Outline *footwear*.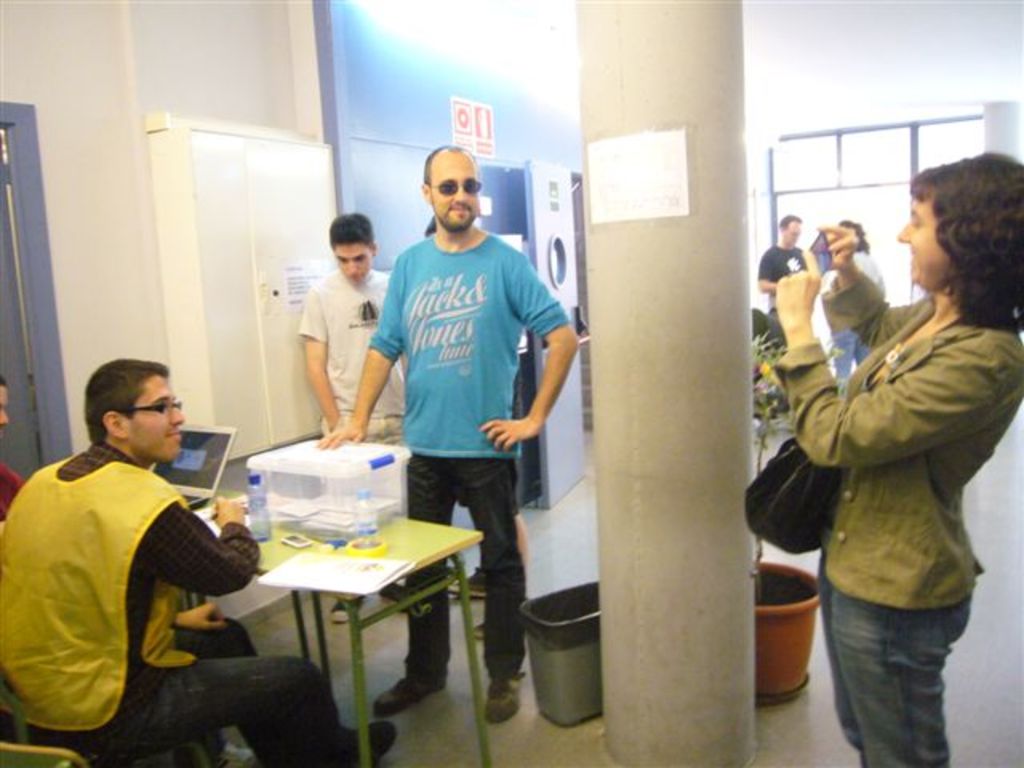
Outline: region(485, 669, 528, 726).
